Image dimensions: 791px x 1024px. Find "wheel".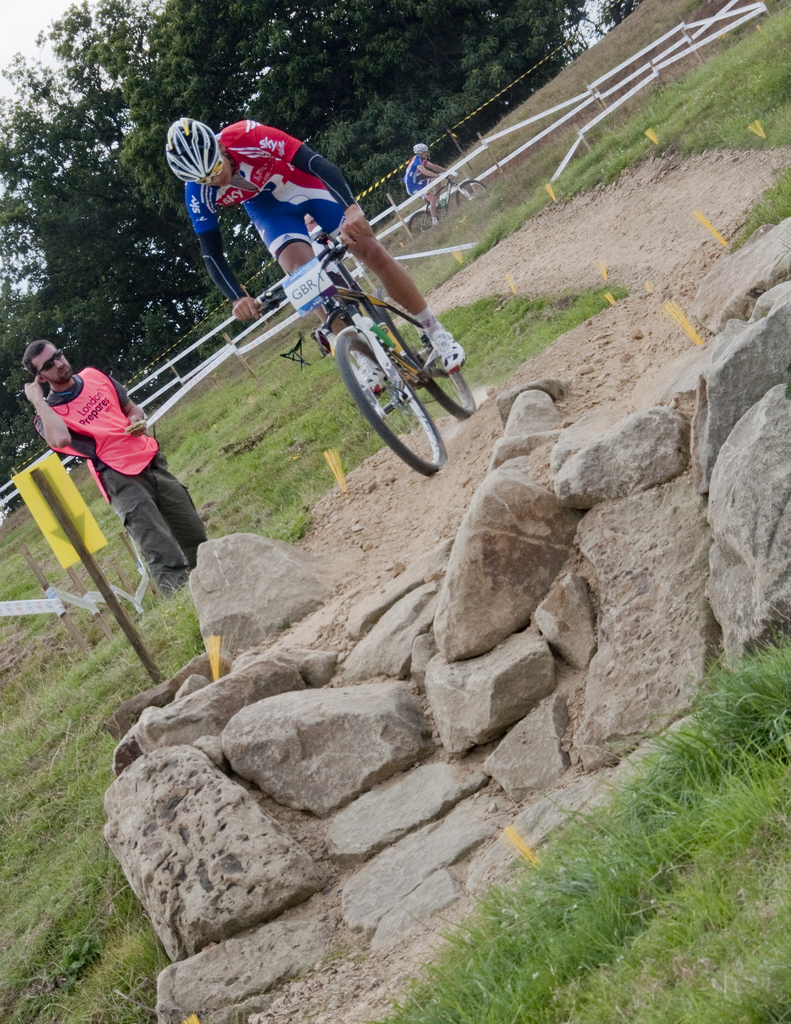
[409,211,440,239].
